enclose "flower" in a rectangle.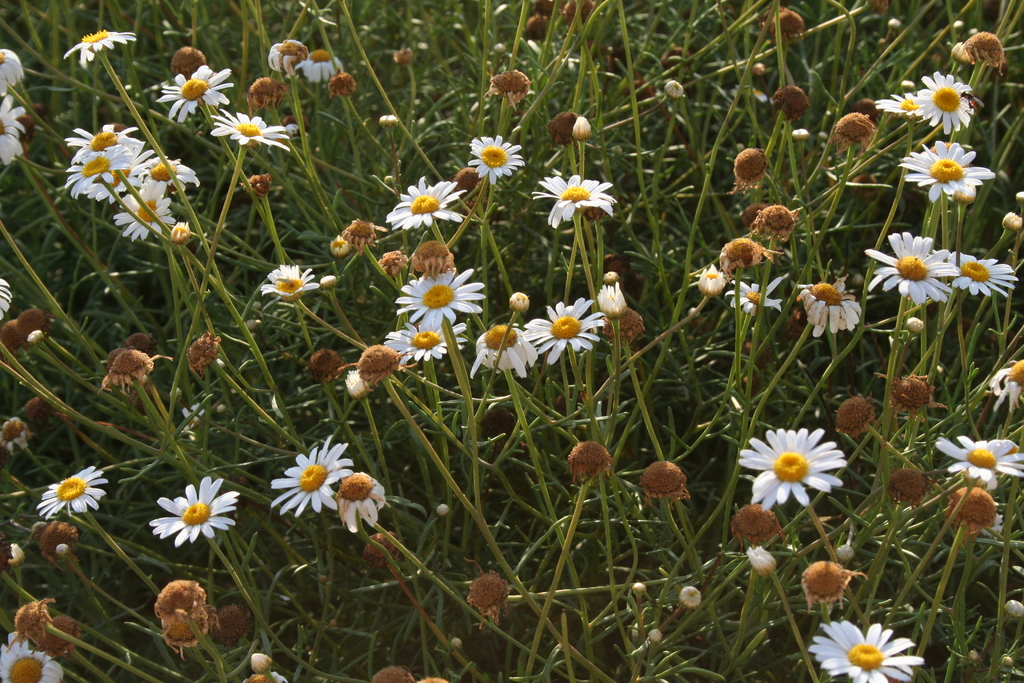
[left=746, top=204, right=802, bottom=250].
